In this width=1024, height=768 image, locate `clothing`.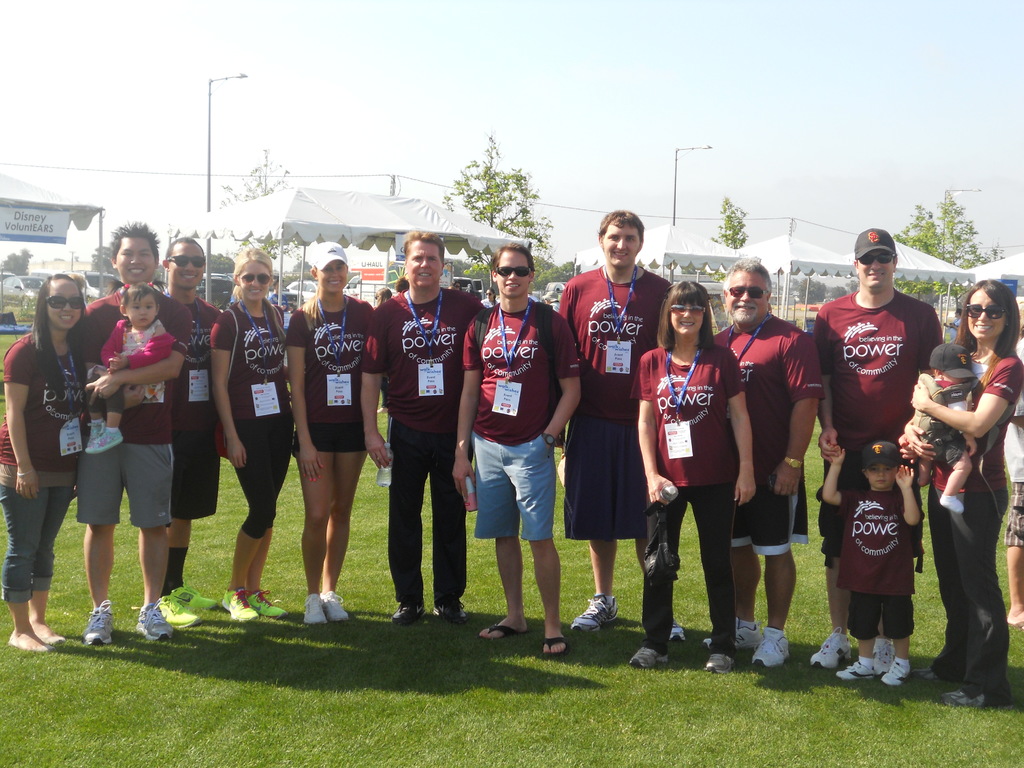
Bounding box: box=[457, 307, 596, 563].
